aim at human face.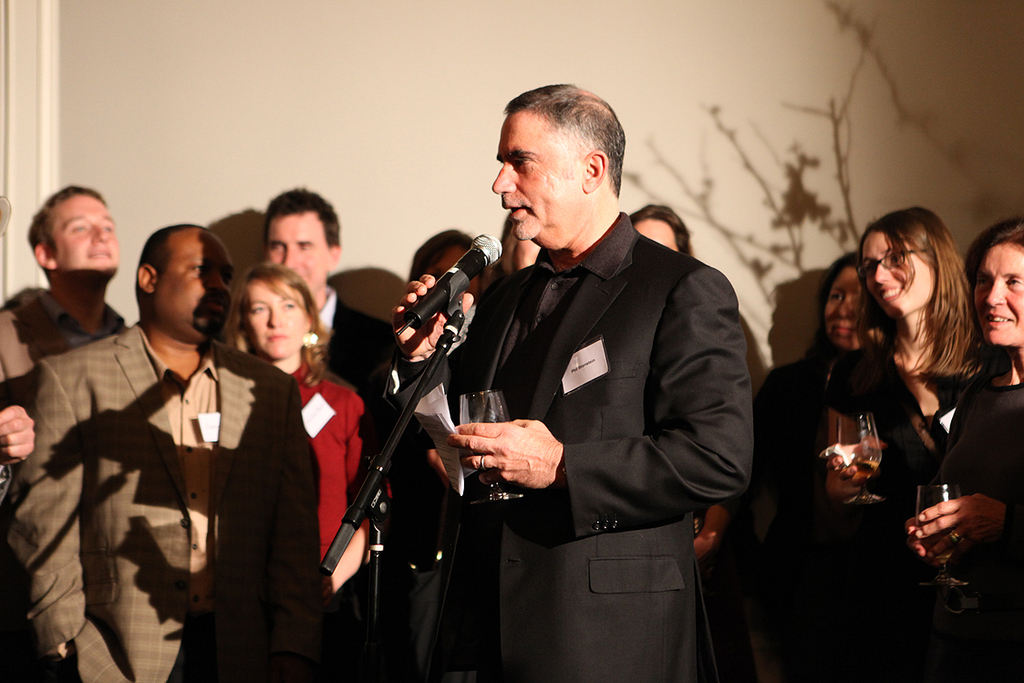
Aimed at <bbox>150, 232, 231, 336</bbox>.
